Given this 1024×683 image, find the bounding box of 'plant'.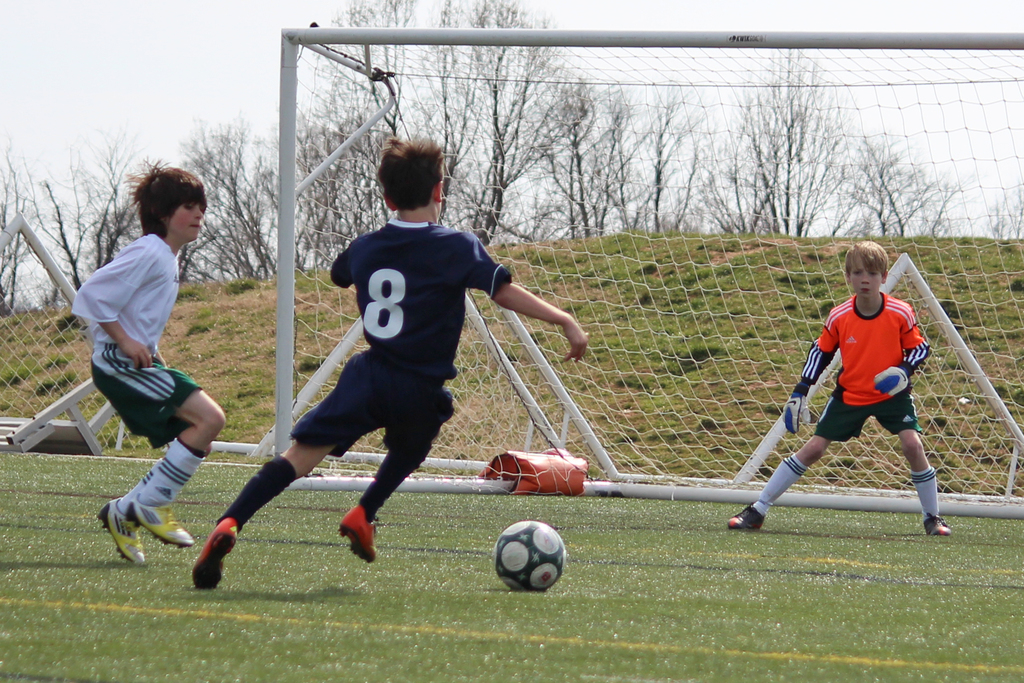
[1,360,31,386].
